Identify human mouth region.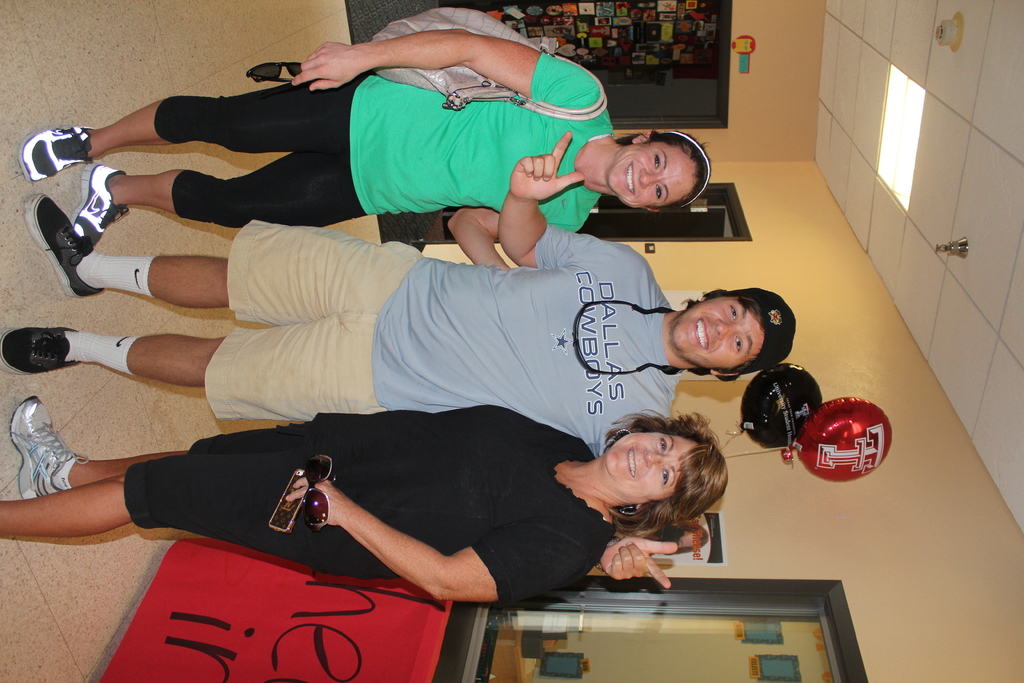
Region: left=626, top=445, right=637, bottom=479.
